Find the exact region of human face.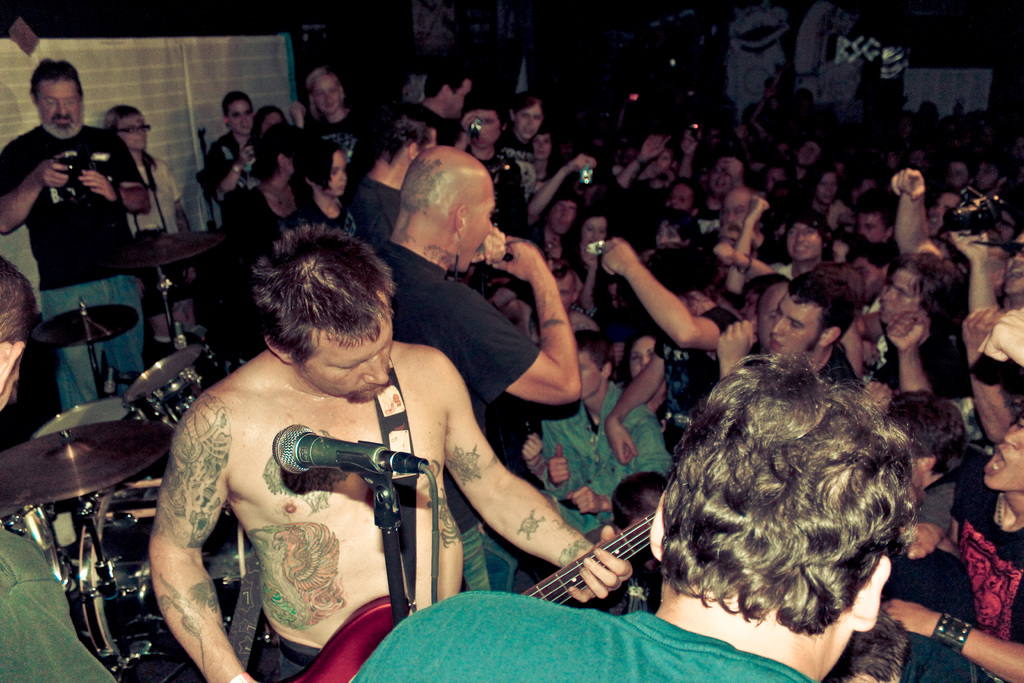
Exact region: [left=454, top=82, right=476, bottom=112].
